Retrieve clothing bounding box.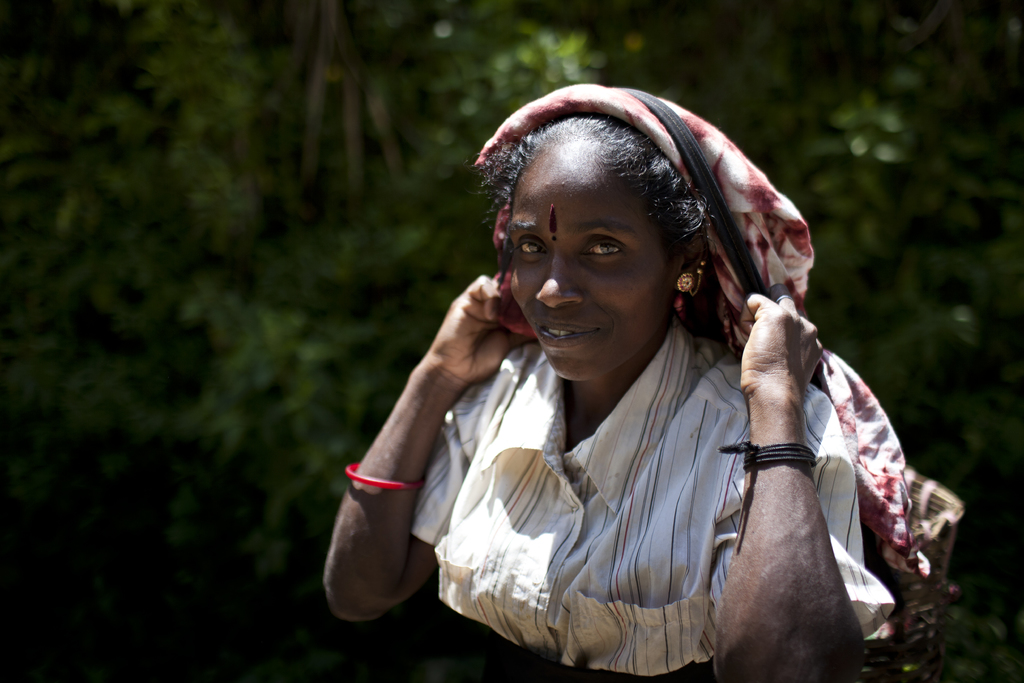
Bounding box: box=[383, 265, 839, 679].
